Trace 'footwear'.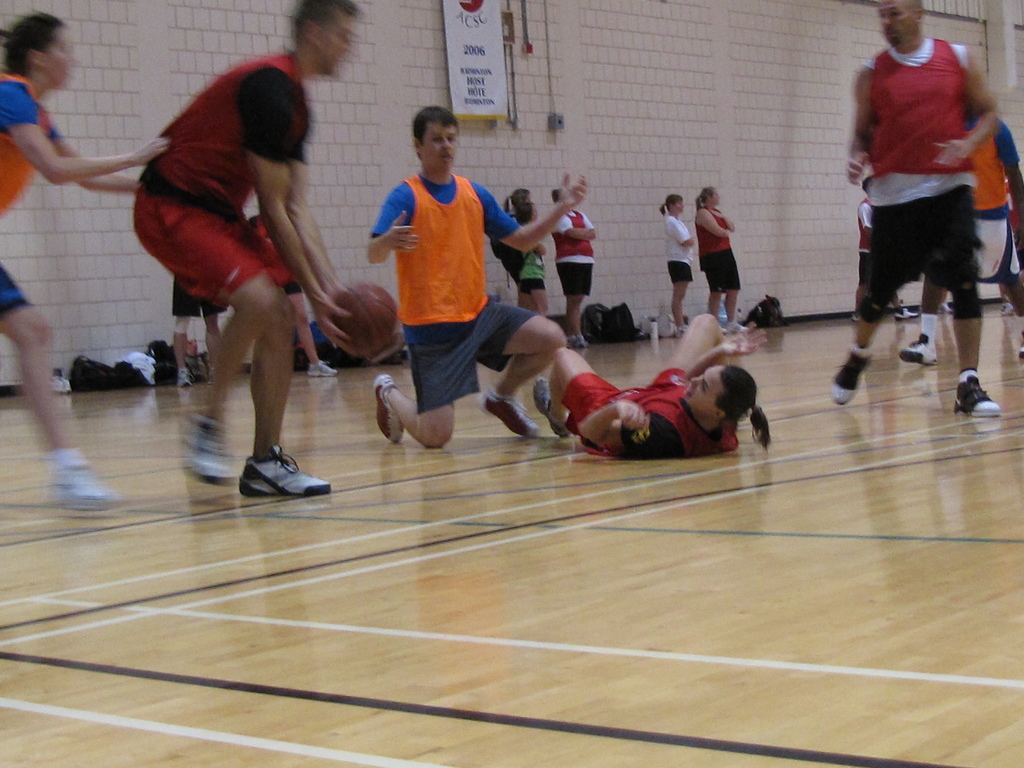
Traced to <box>830,351,874,407</box>.
